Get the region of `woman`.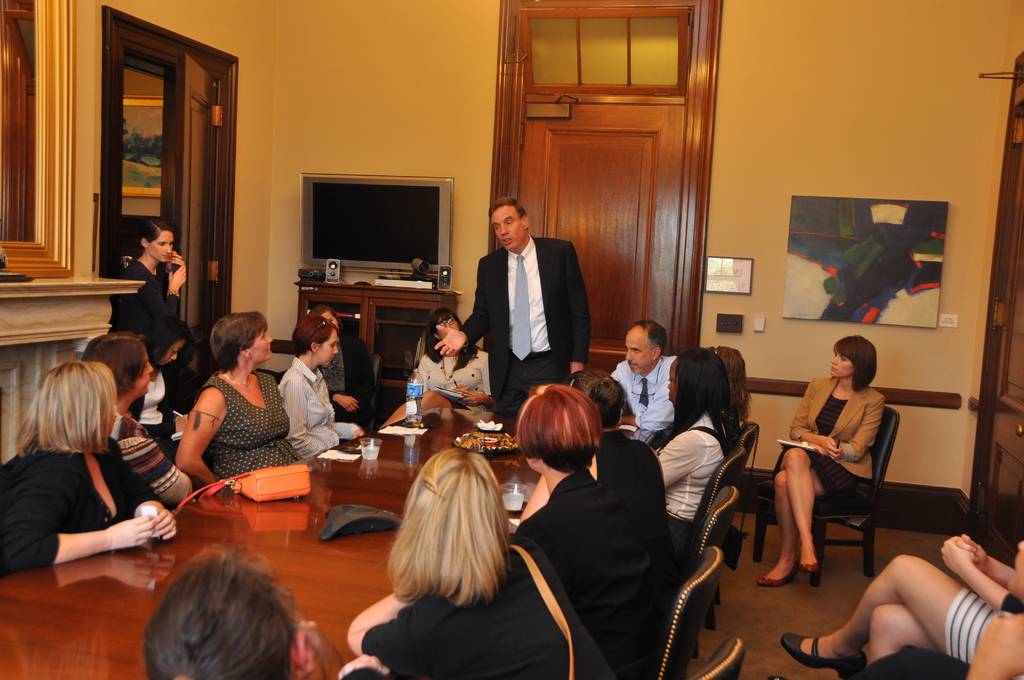
308, 304, 378, 431.
